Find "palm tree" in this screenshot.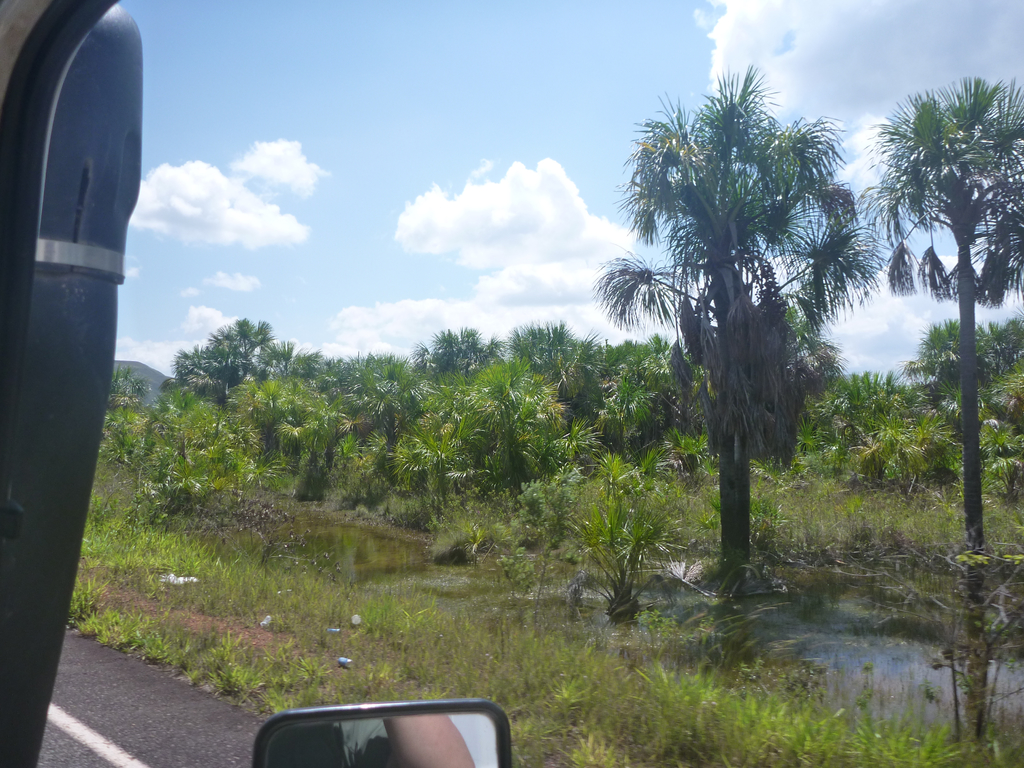
The bounding box for "palm tree" is crop(616, 102, 872, 600).
